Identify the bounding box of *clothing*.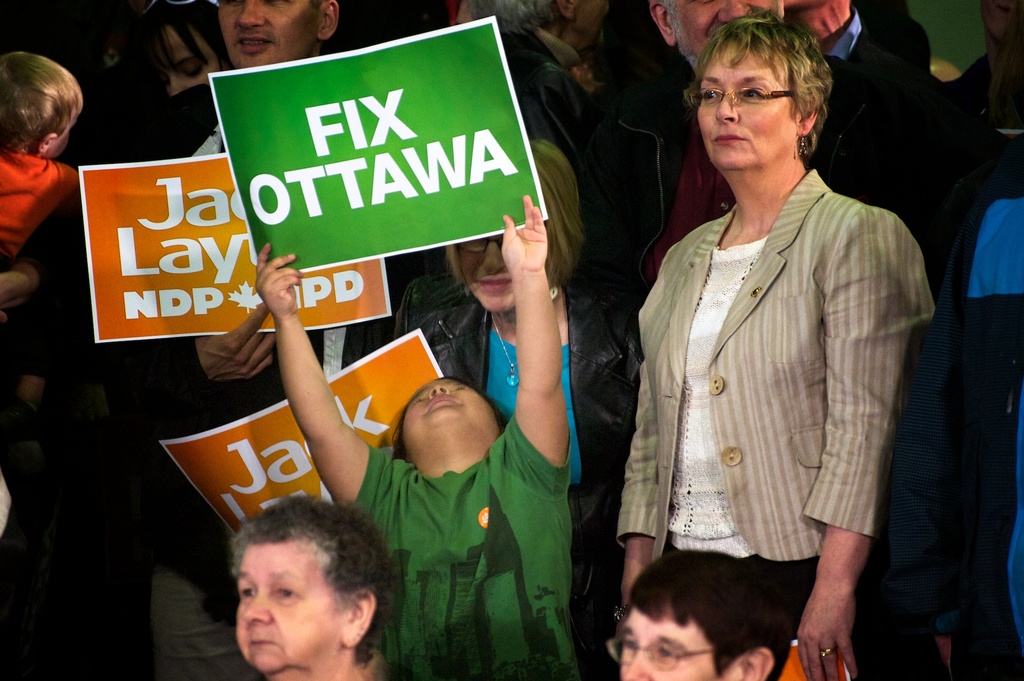
[x1=504, y1=46, x2=611, y2=266].
